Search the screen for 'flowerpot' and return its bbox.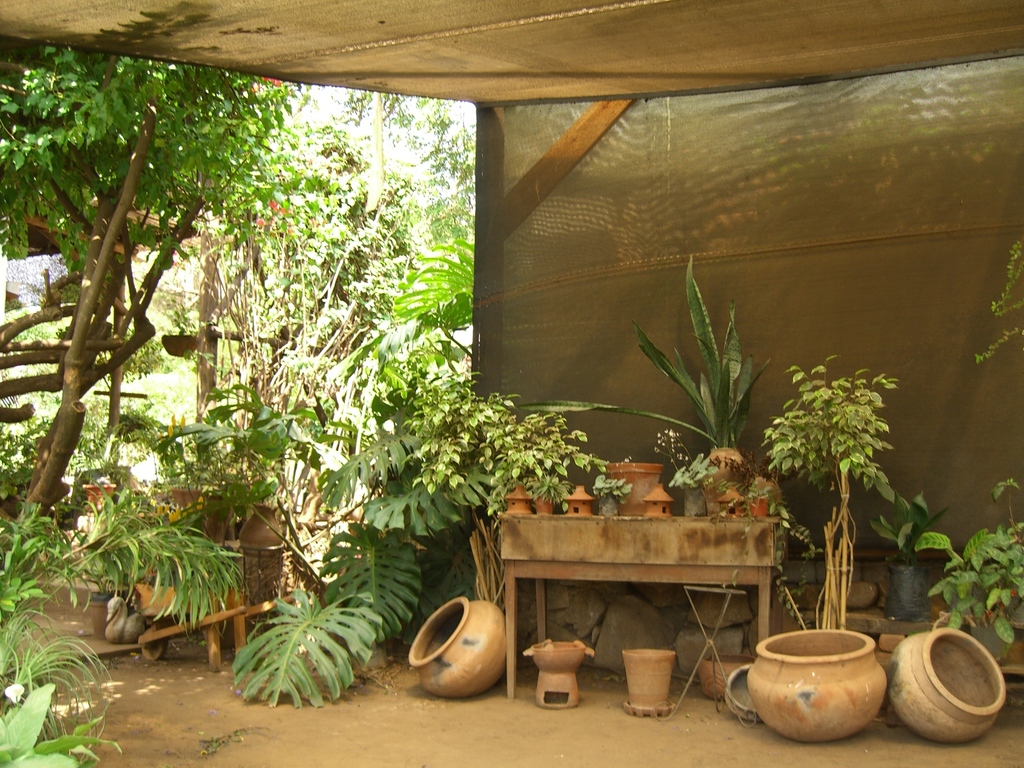
Found: 238:503:282:549.
